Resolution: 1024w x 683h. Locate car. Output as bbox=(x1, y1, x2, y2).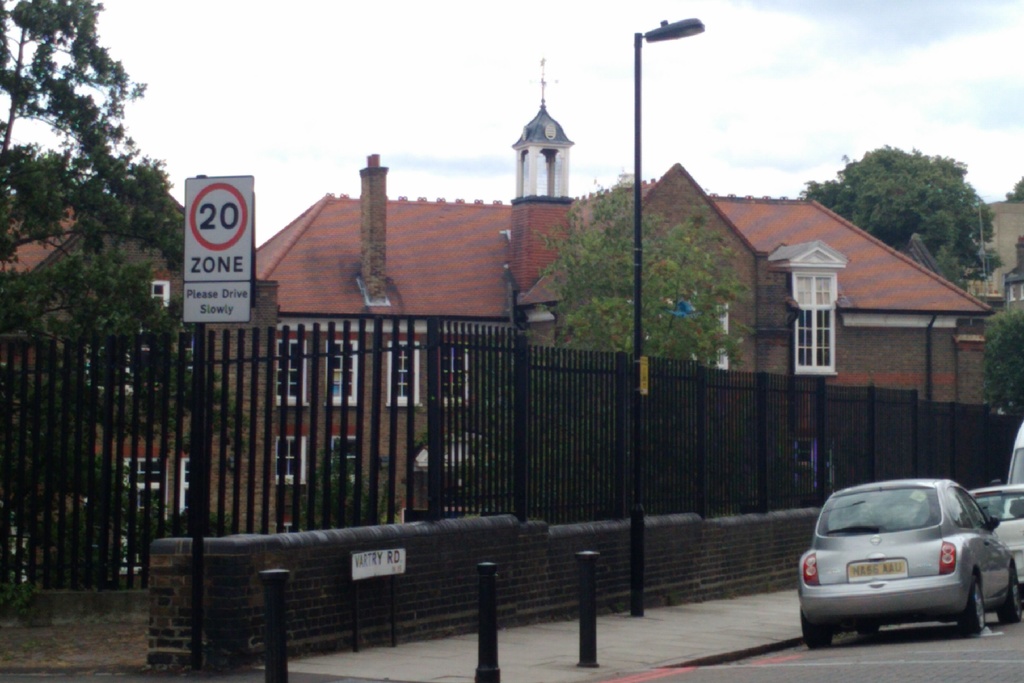
bbox=(789, 481, 1015, 655).
